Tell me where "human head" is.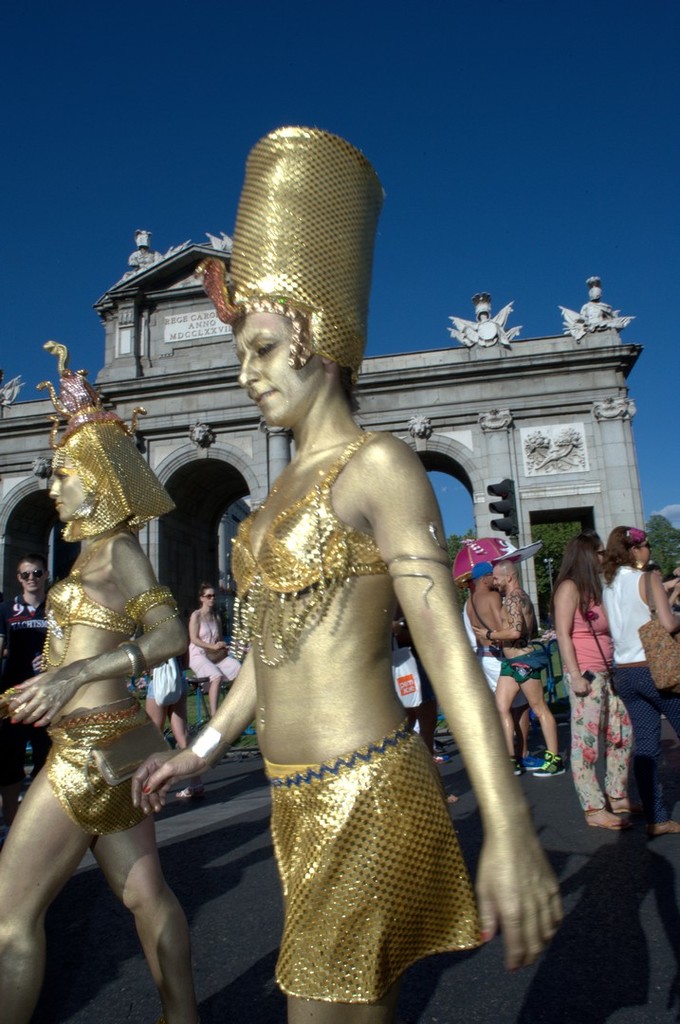
"human head" is at Rect(46, 419, 165, 531).
